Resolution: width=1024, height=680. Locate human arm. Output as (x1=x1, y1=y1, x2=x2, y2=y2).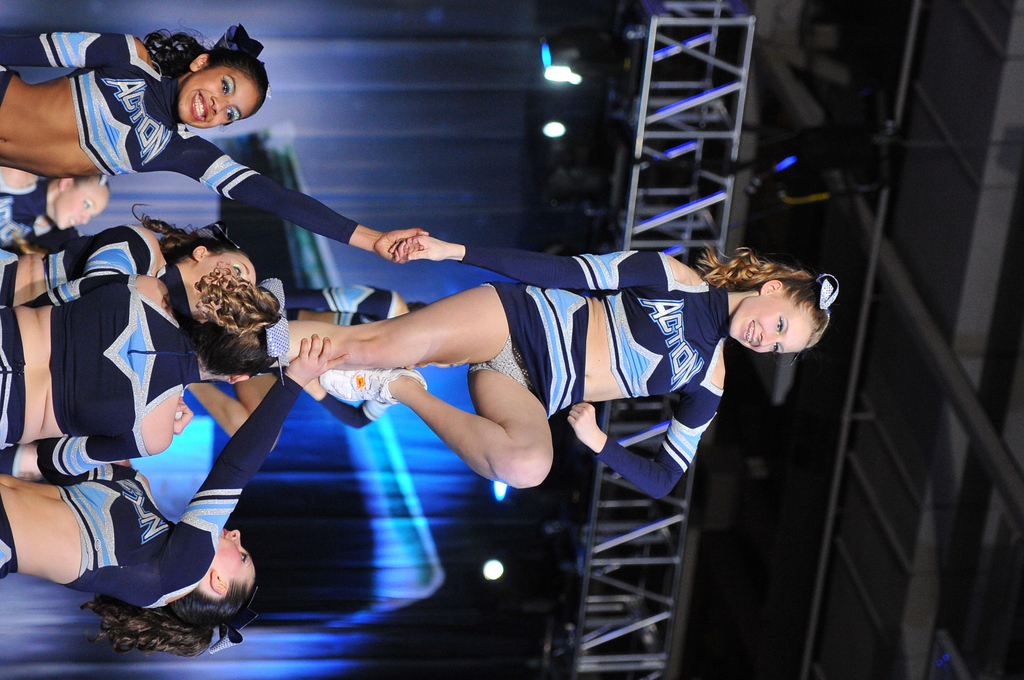
(x1=0, y1=410, x2=175, y2=476).
